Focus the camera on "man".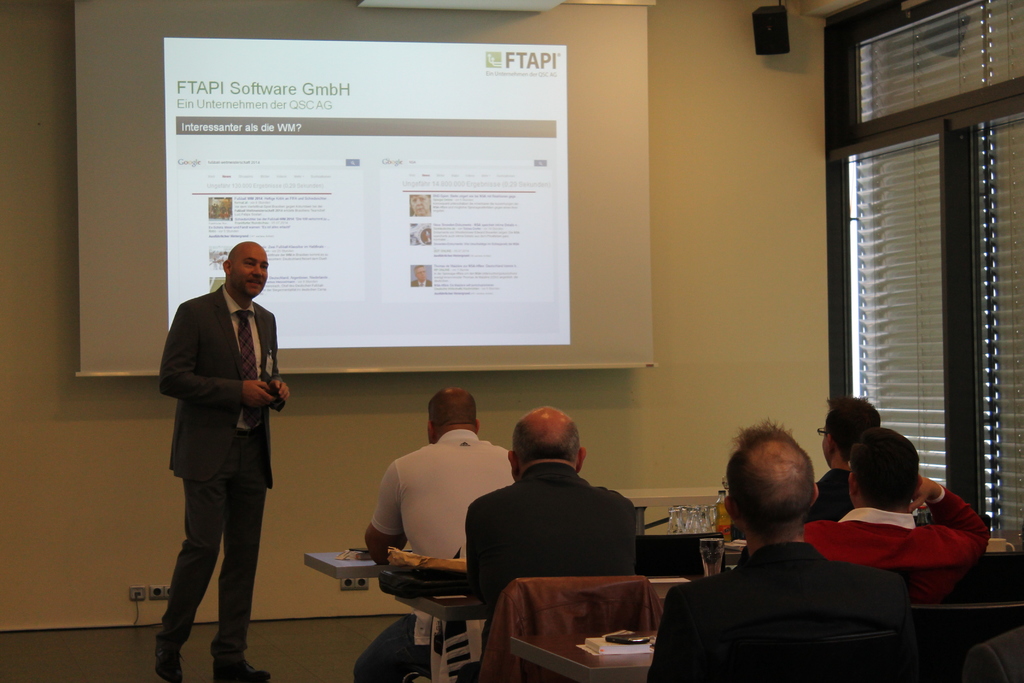
Focus region: 460:397:639:667.
